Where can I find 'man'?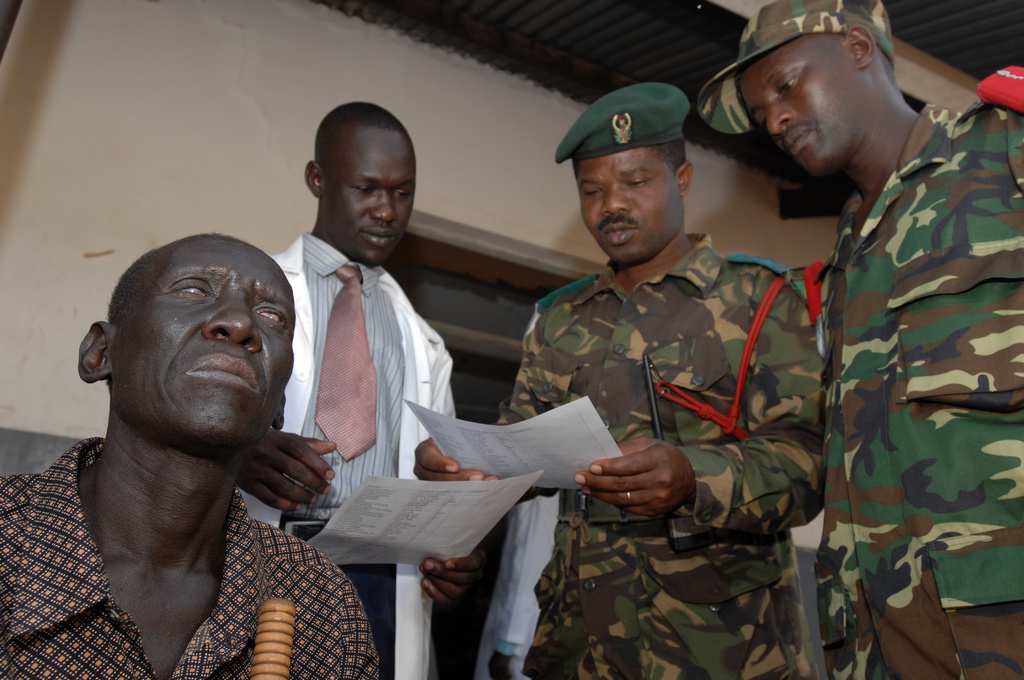
You can find it at <bbox>714, 0, 1023, 679</bbox>.
